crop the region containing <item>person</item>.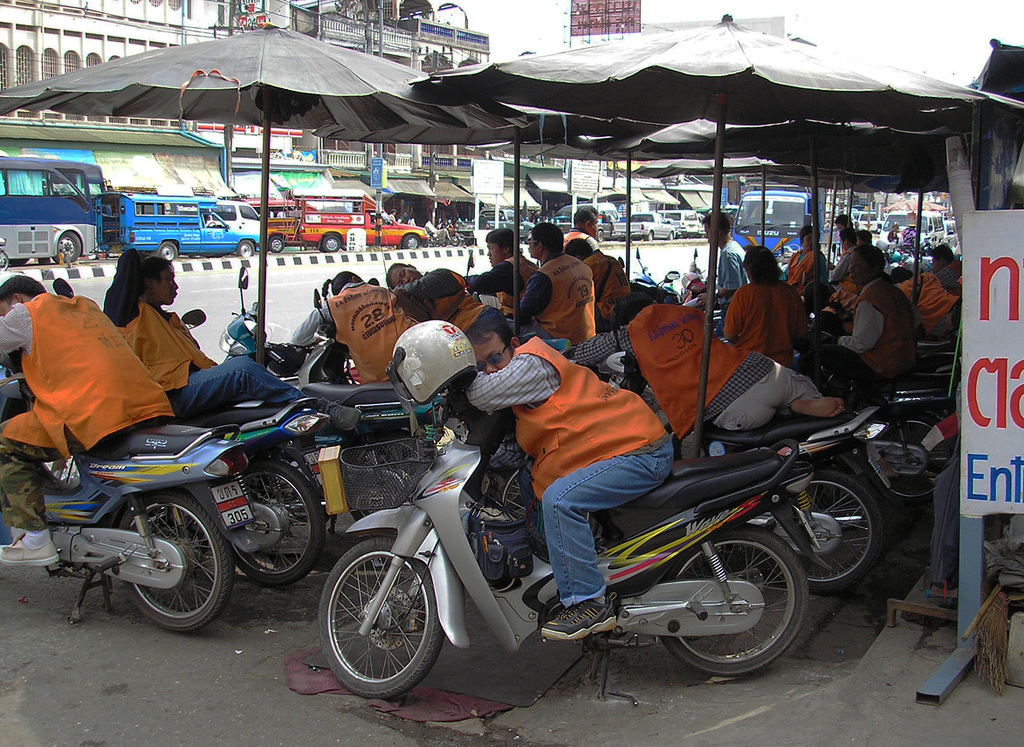
Crop region: locate(783, 227, 828, 293).
